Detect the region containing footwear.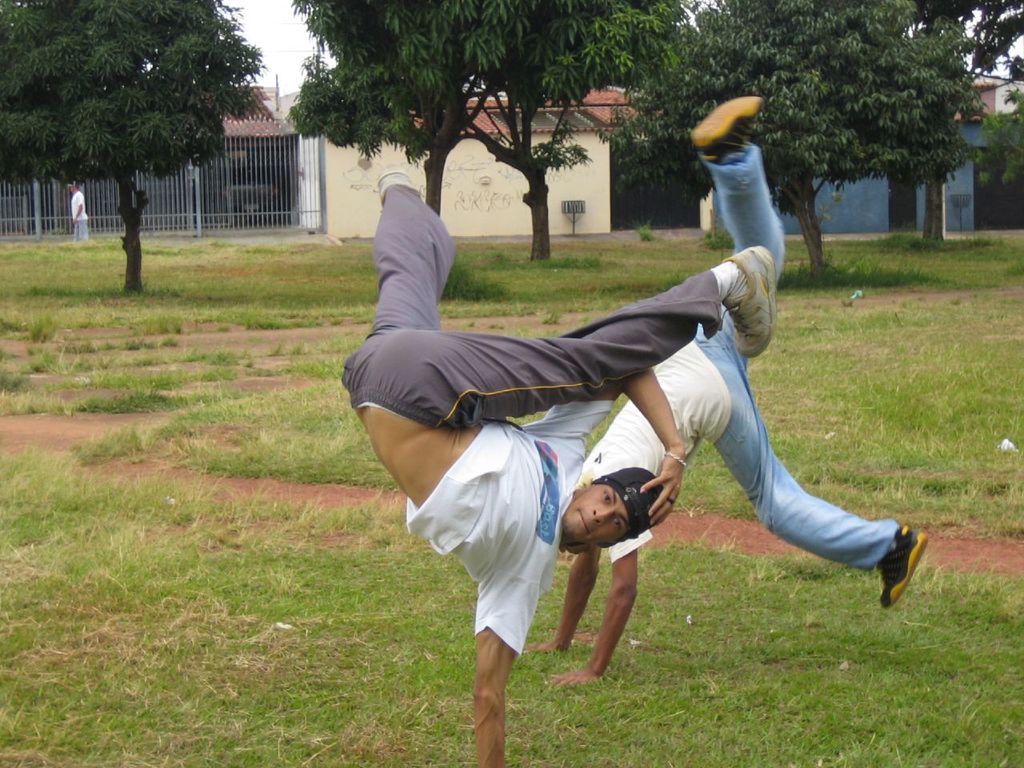
725:242:774:355.
